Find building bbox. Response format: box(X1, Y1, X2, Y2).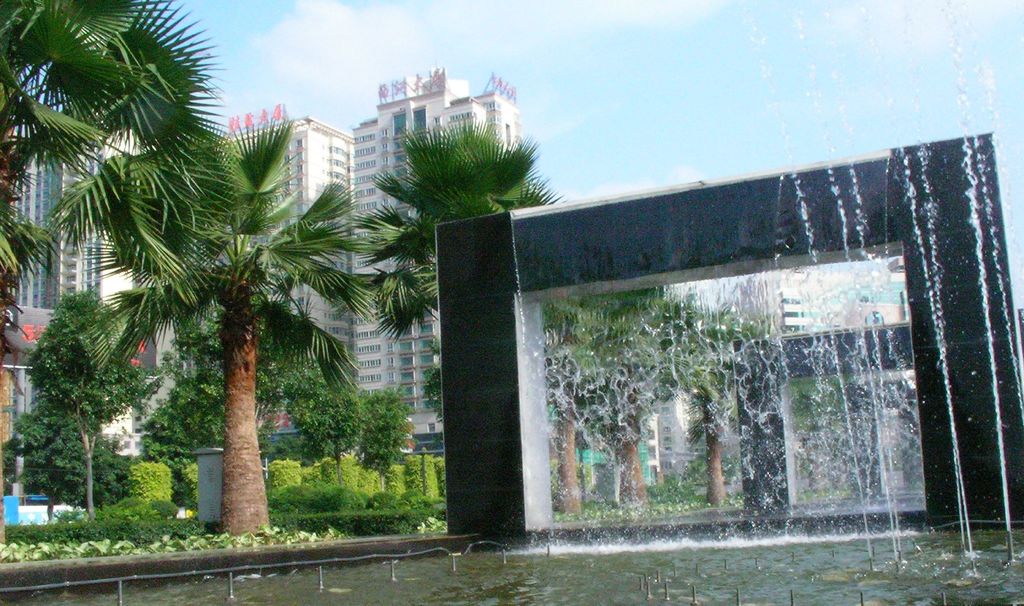
box(644, 384, 700, 483).
